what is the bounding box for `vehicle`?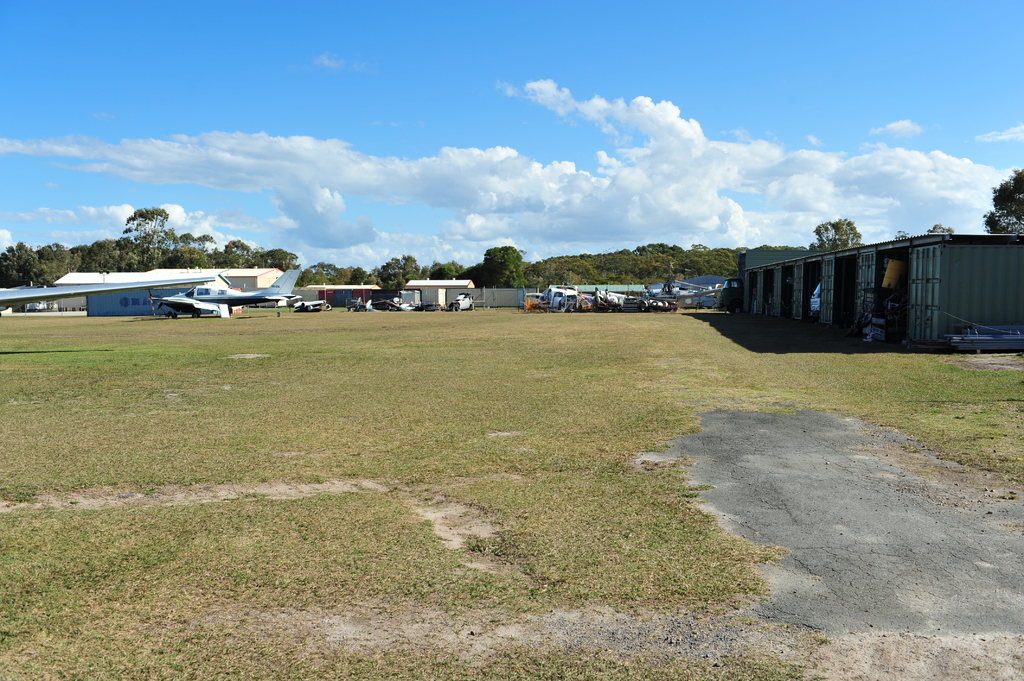
[x1=152, y1=264, x2=302, y2=317].
